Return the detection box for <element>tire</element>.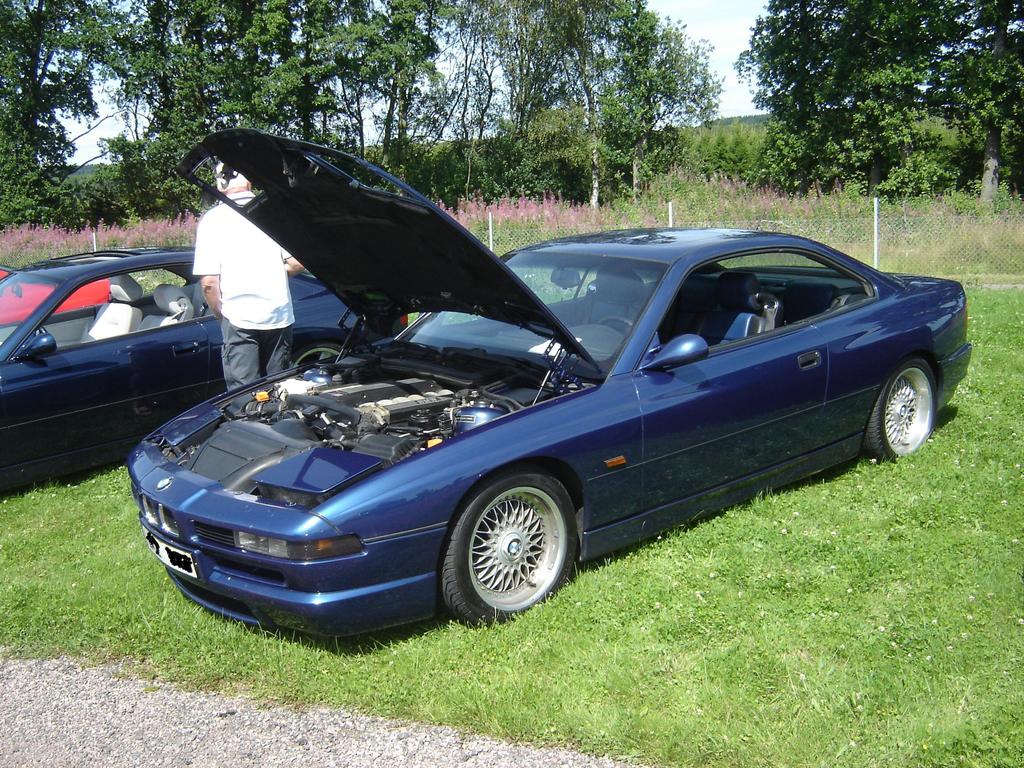
<box>862,351,938,466</box>.
